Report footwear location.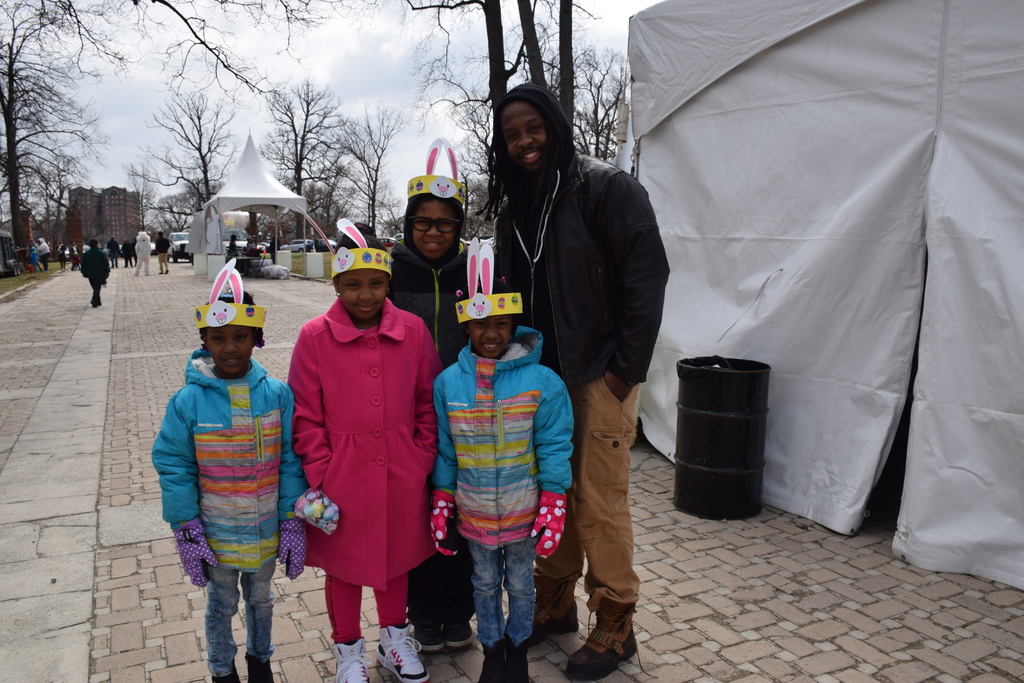
Report: 416/623/444/652.
